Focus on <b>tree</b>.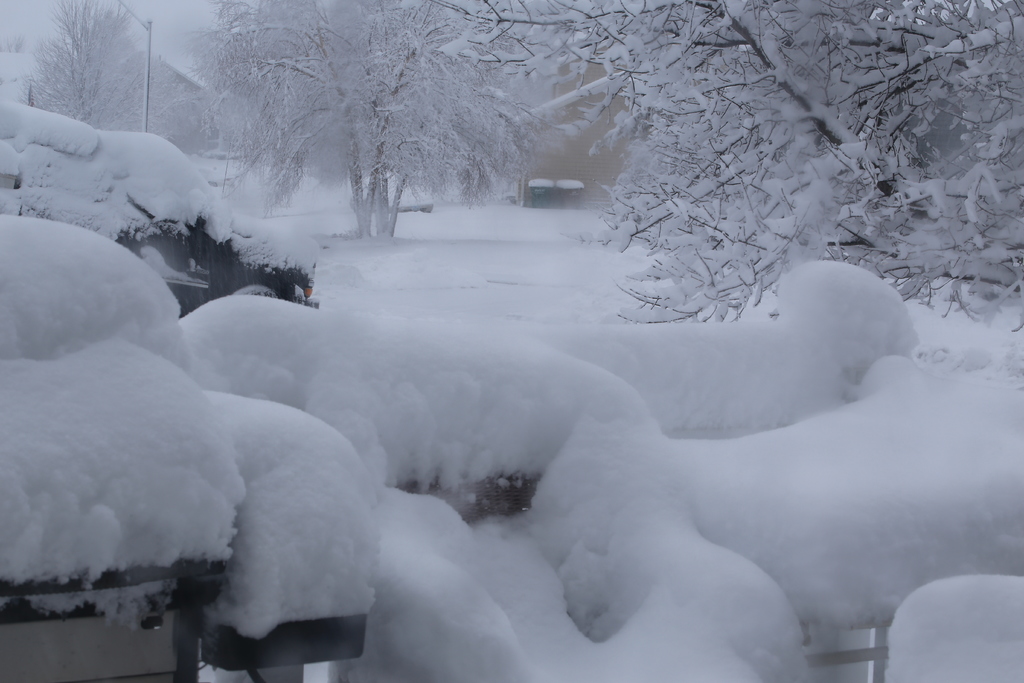
Focused at [x1=29, y1=0, x2=145, y2=143].
